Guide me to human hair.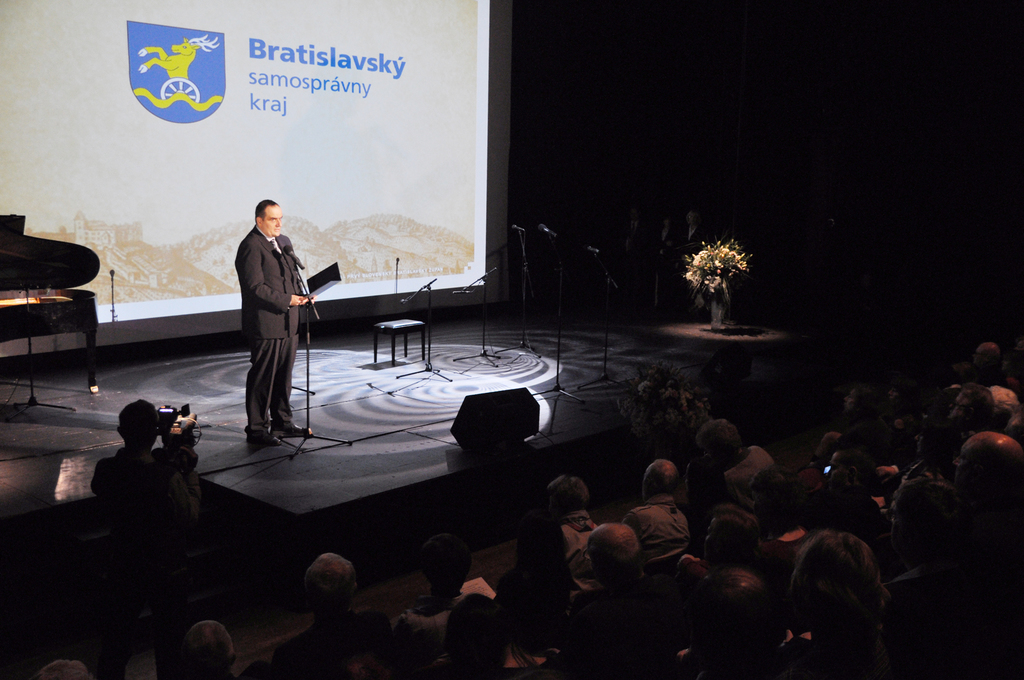
Guidance: (x1=992, y1=382, x2=1022, y2=428).
